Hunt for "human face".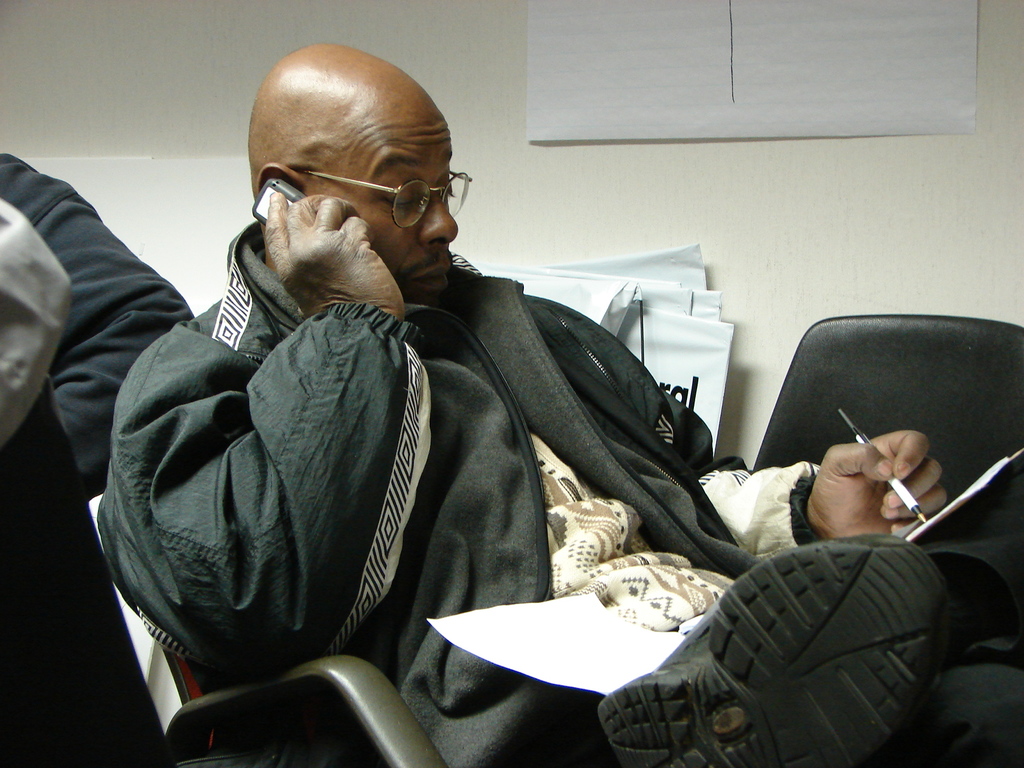
Hunted down at x1=308 y1=93 x2=460 y2=304.
